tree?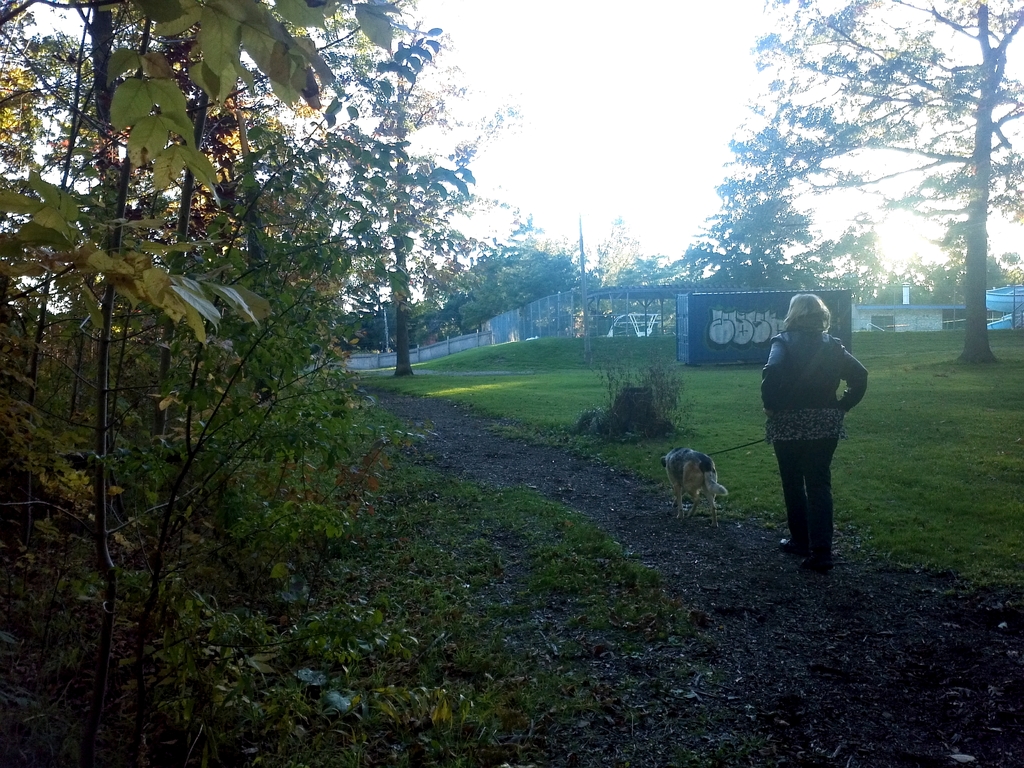
BBox(371, 292, 399, 340)
